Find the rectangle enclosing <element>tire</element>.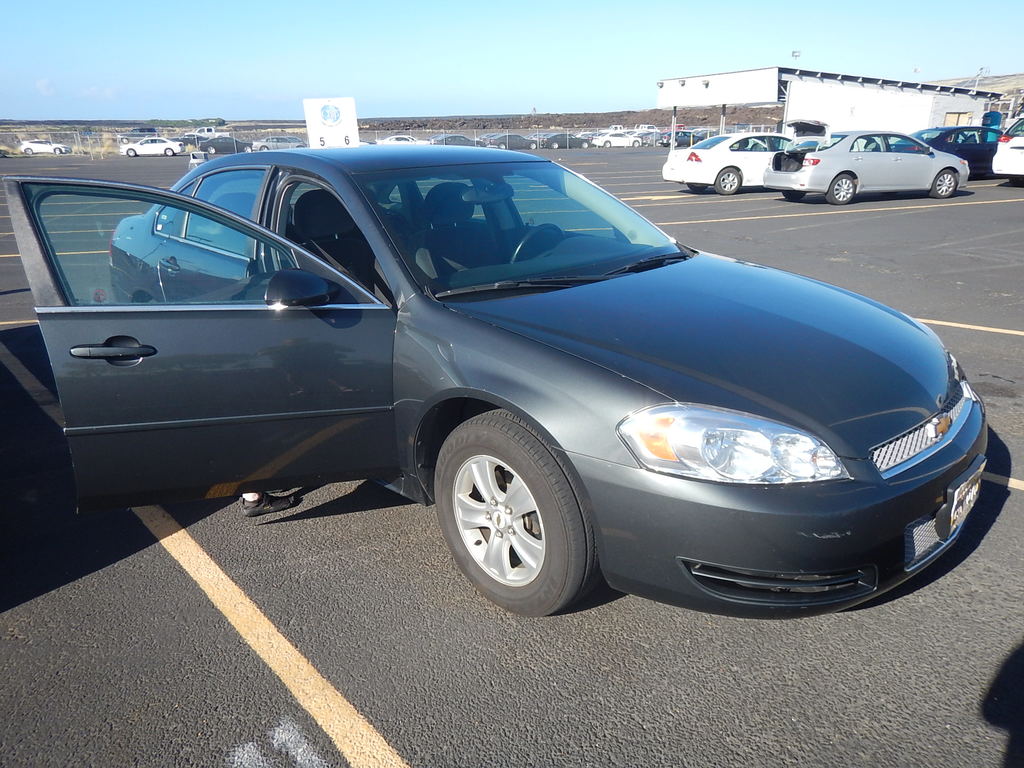
[633,140,640,147].
